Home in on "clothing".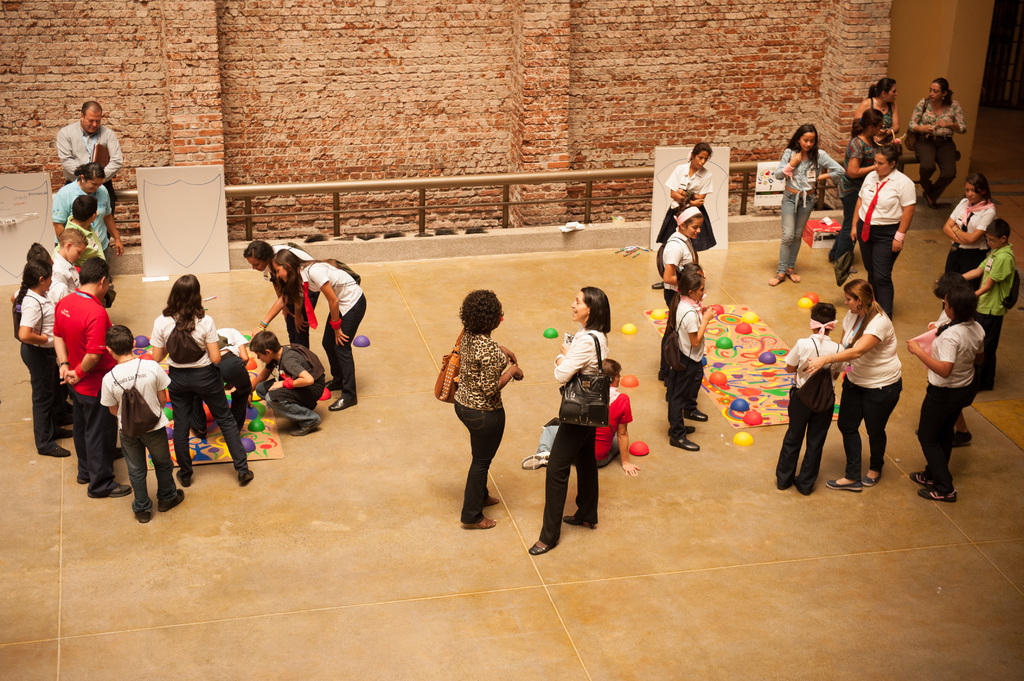
Homed in at bbox(535, 390, 636, 445).
